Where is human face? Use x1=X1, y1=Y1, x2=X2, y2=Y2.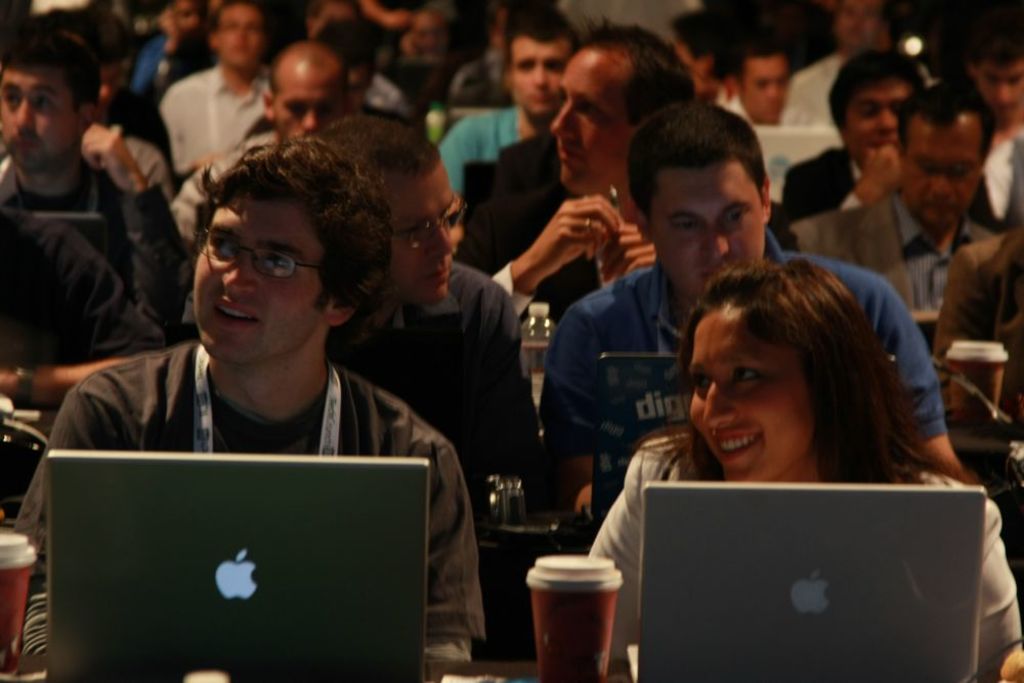
x1=3, y1=65, x2=63, y2=163.
